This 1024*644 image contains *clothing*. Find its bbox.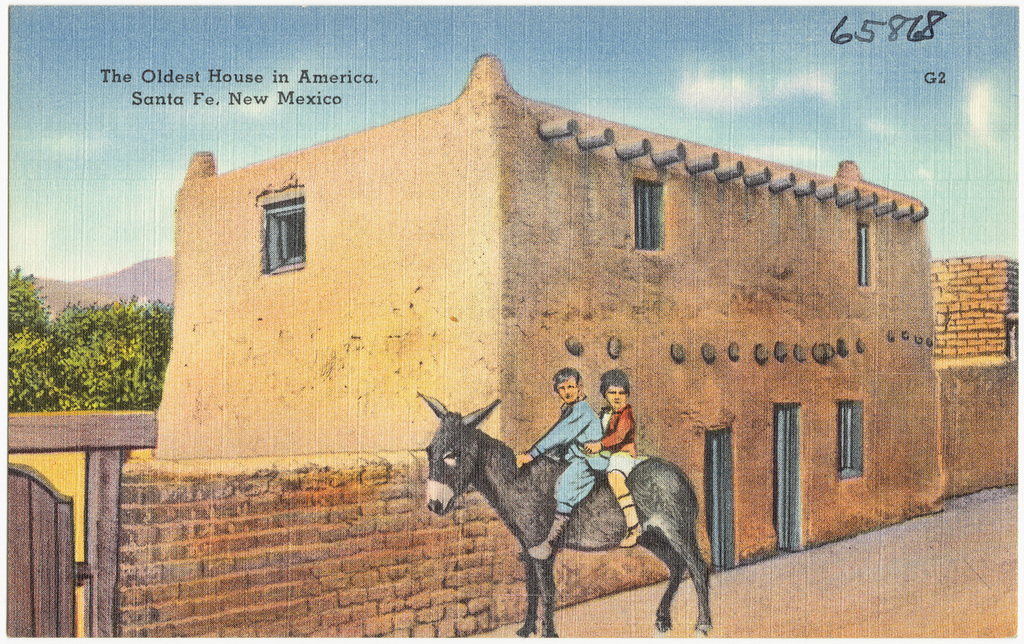
[left=526, top=394, right=609, bottom=521].
